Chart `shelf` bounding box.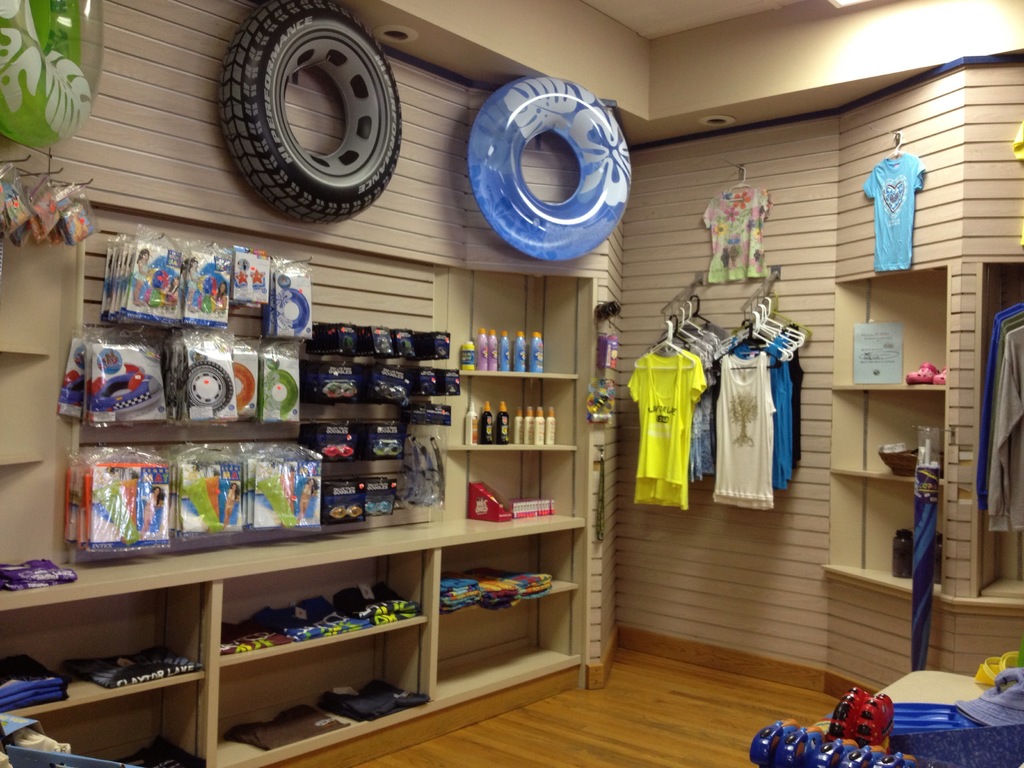
Charted: {"left": 5, "top": 680, "right": 207, "bottom": 767}.
